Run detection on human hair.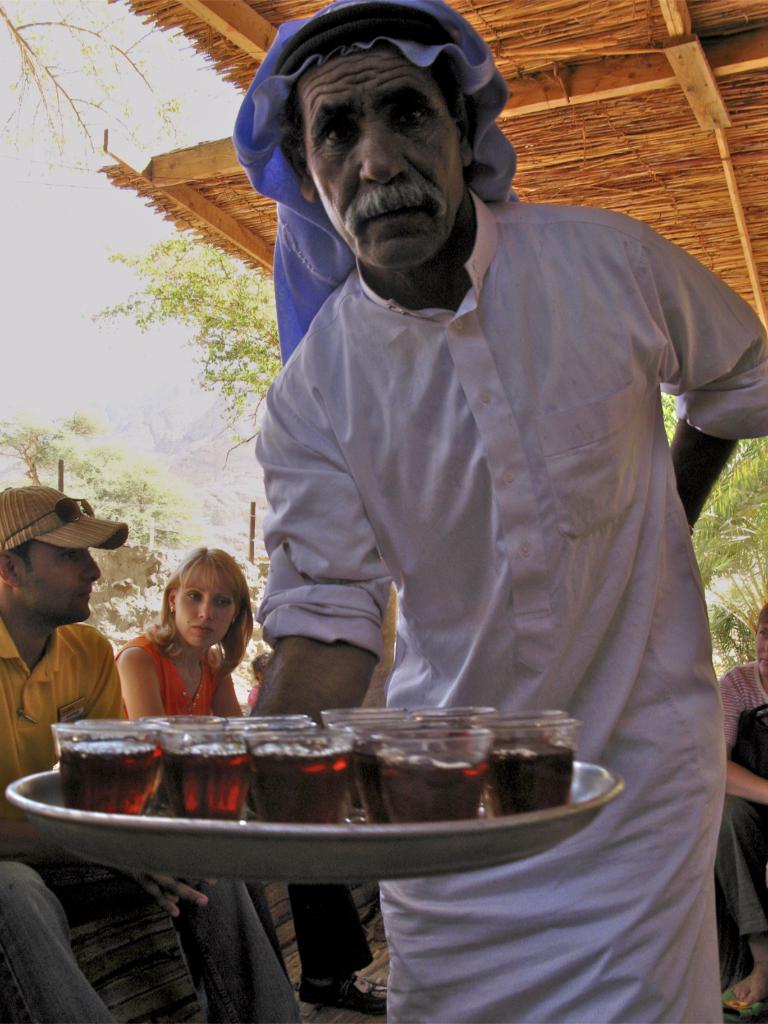
Result: <box>162,532,252,665</box>.
